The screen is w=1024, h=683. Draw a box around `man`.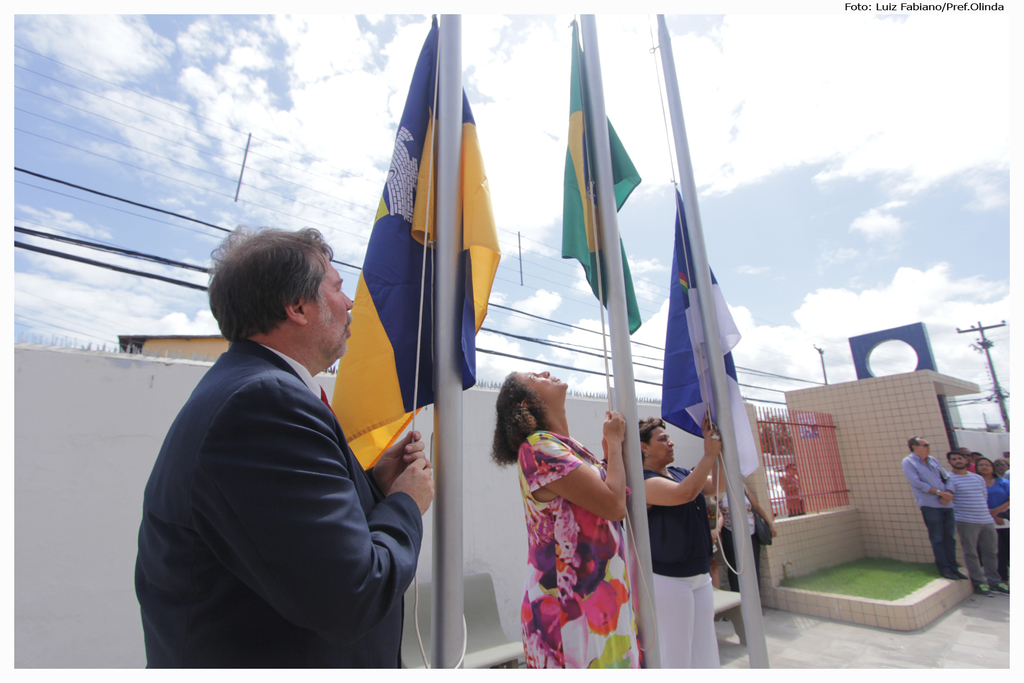
l=948, t=450, r=1011, b=598.
